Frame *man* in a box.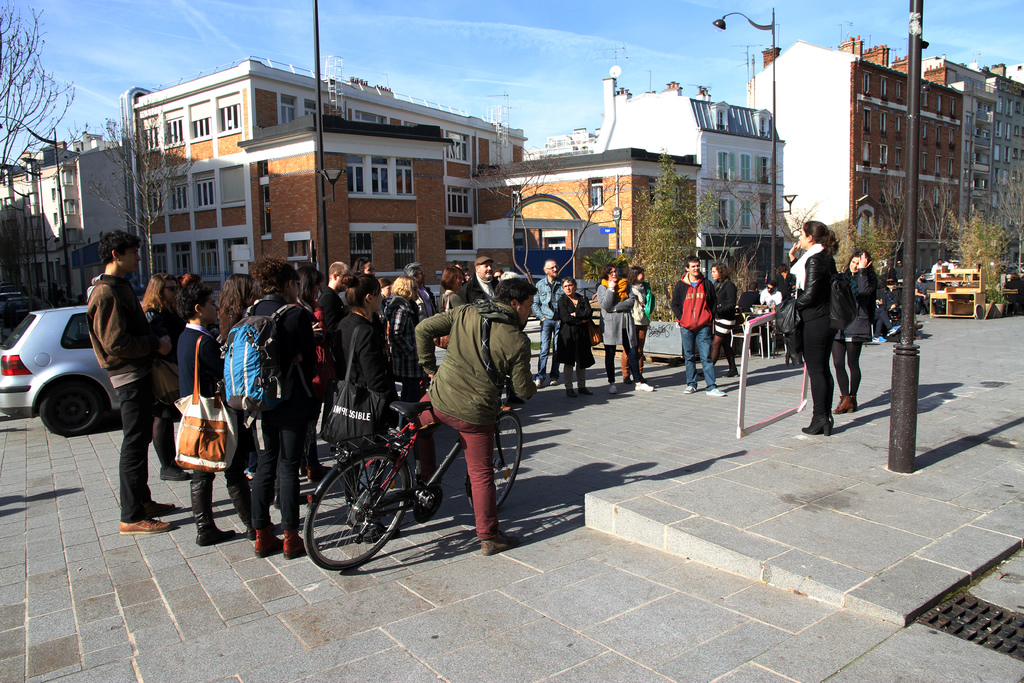
box(673, 253, 719, 402).
